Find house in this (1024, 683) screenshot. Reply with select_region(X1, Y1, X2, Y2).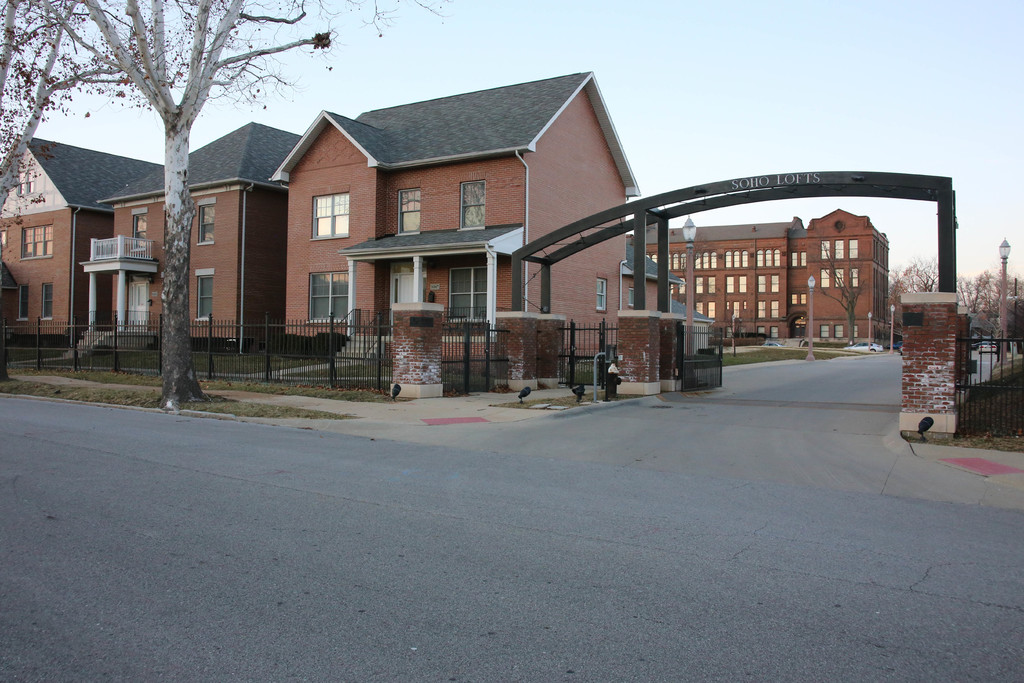
select_region(0, 133, 163, 353).
